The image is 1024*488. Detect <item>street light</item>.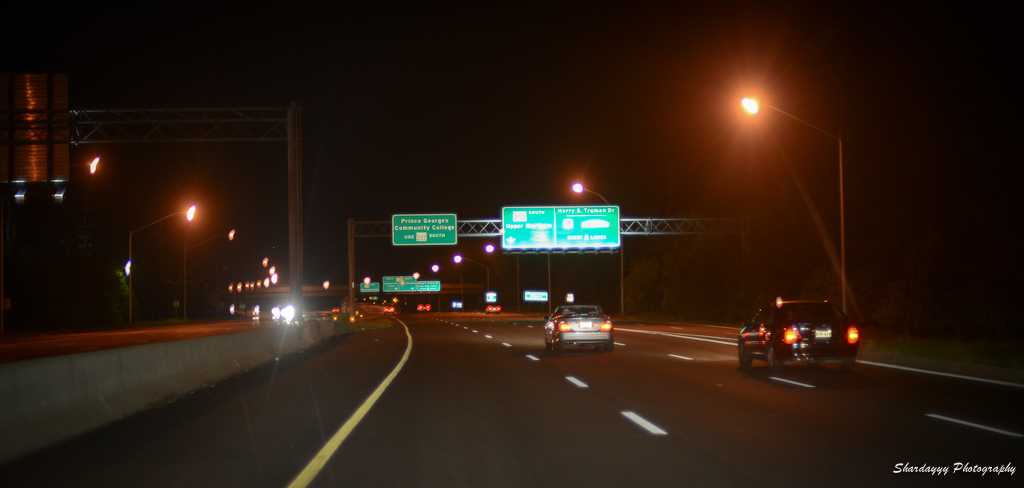
Detection: x1=178, y1=225, x2=238, y2=311.
